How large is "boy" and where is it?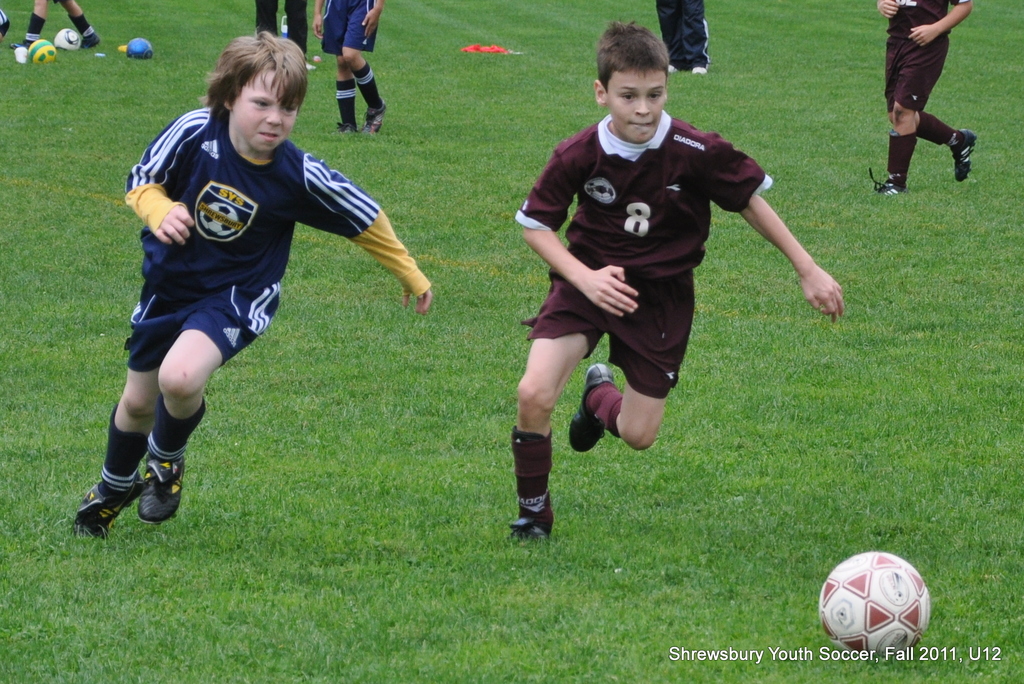
Bounding box: x1=501 y1=17 x2=843 y2=544.
